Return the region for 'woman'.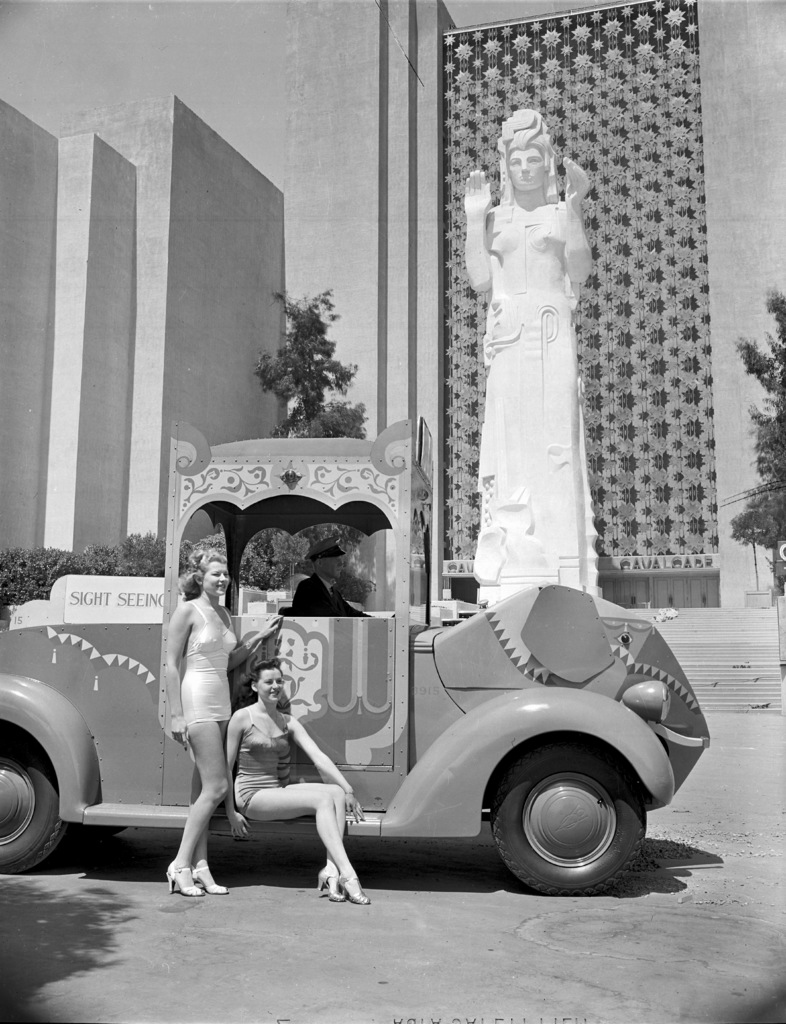
<box>157,545,281,897</box>.
